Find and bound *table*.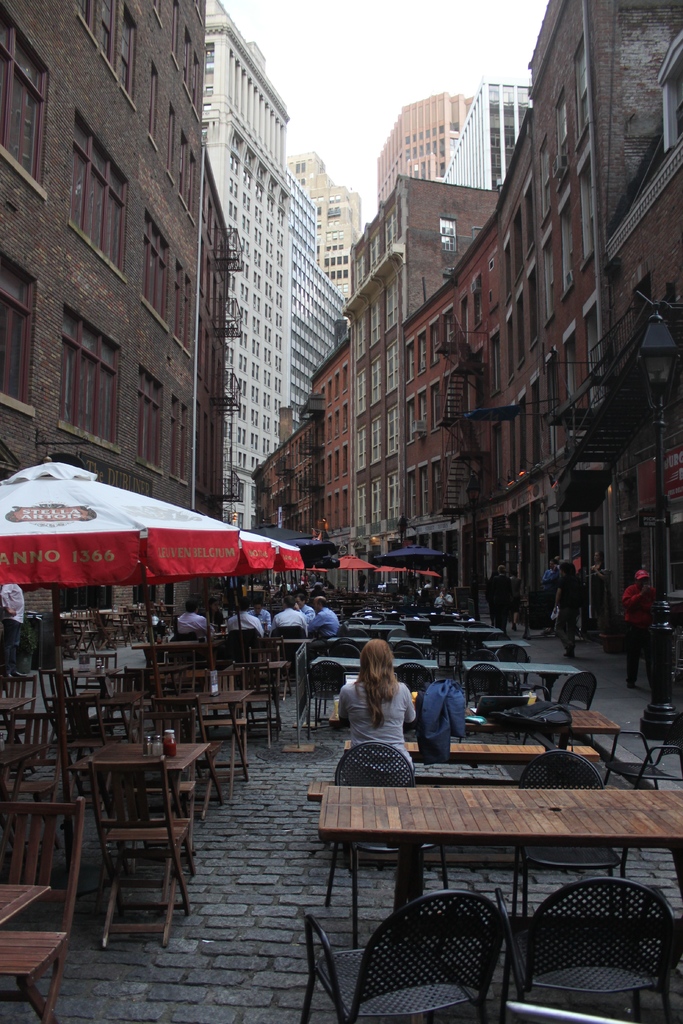
Bound: left=292, top=784, right=668, bottom=980.
